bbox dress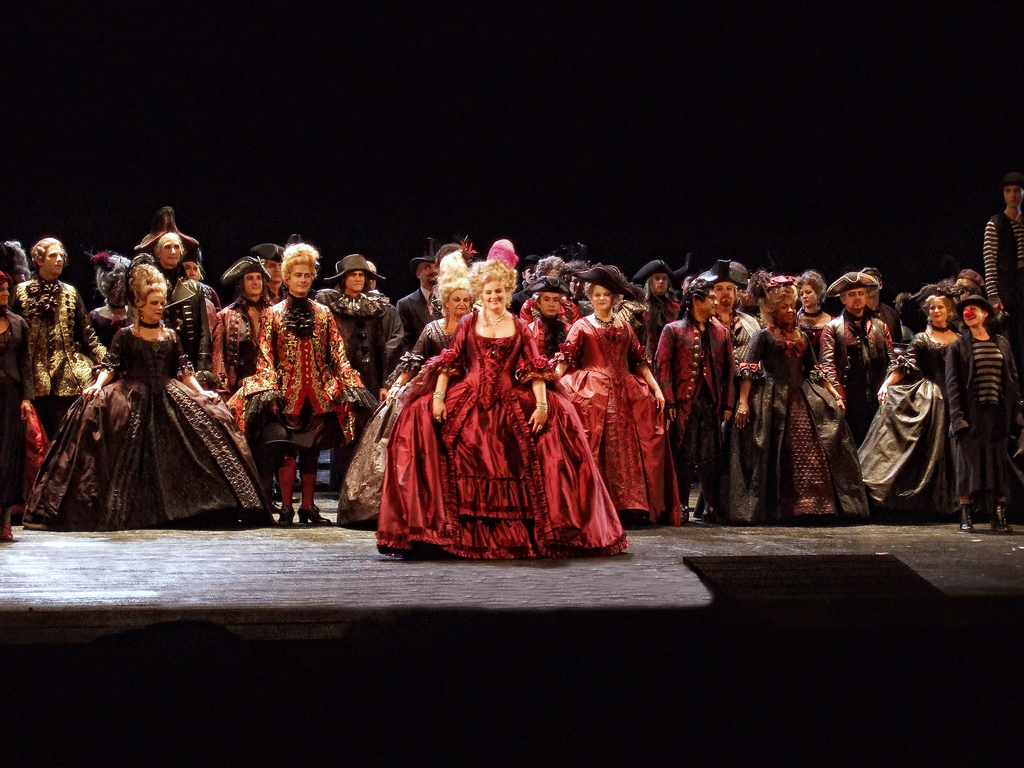
710, 328, 874, 525
